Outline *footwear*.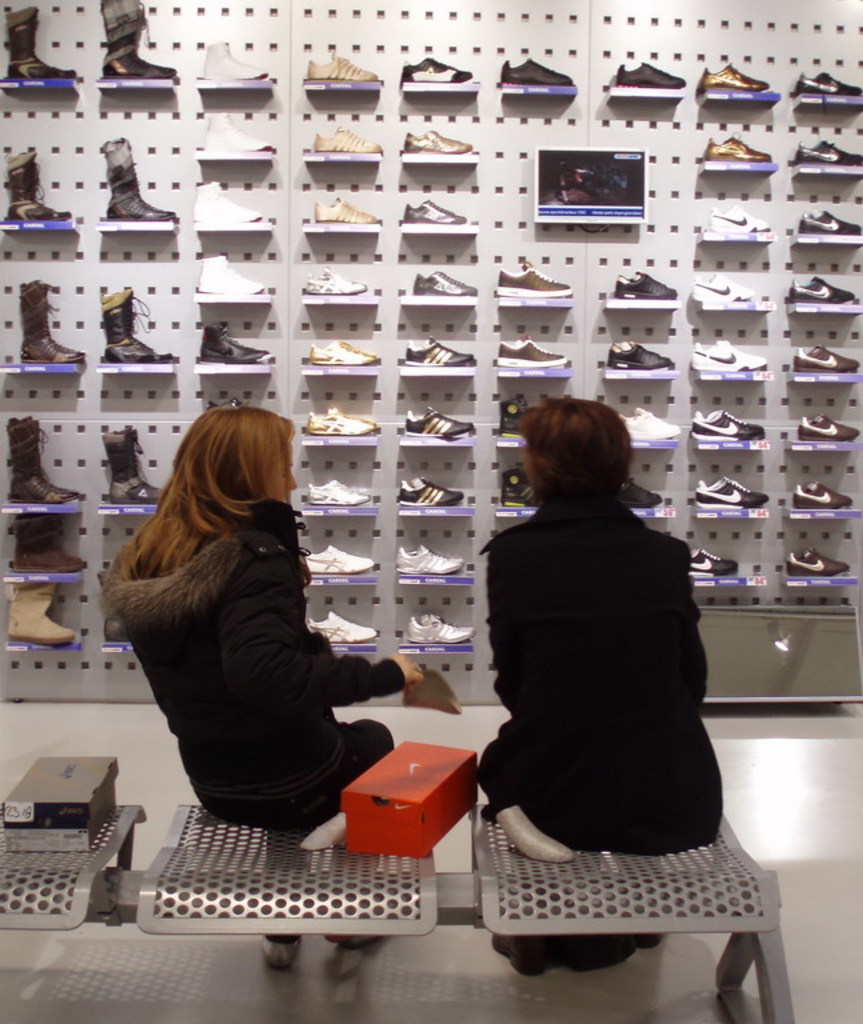
Outline: <bbox>401, 196, 475, 225</bbox>.
